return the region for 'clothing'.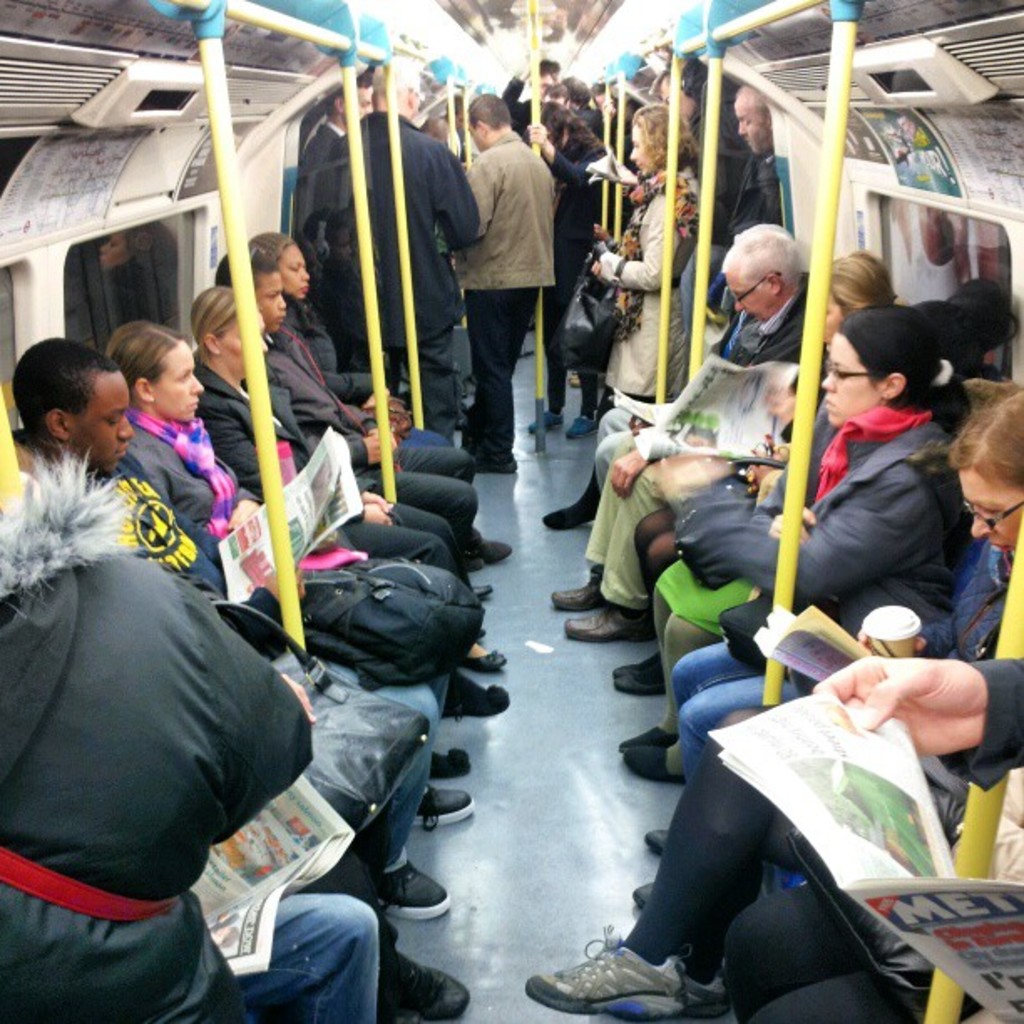
x1=581 y1=268 x2=827 y2=611.
